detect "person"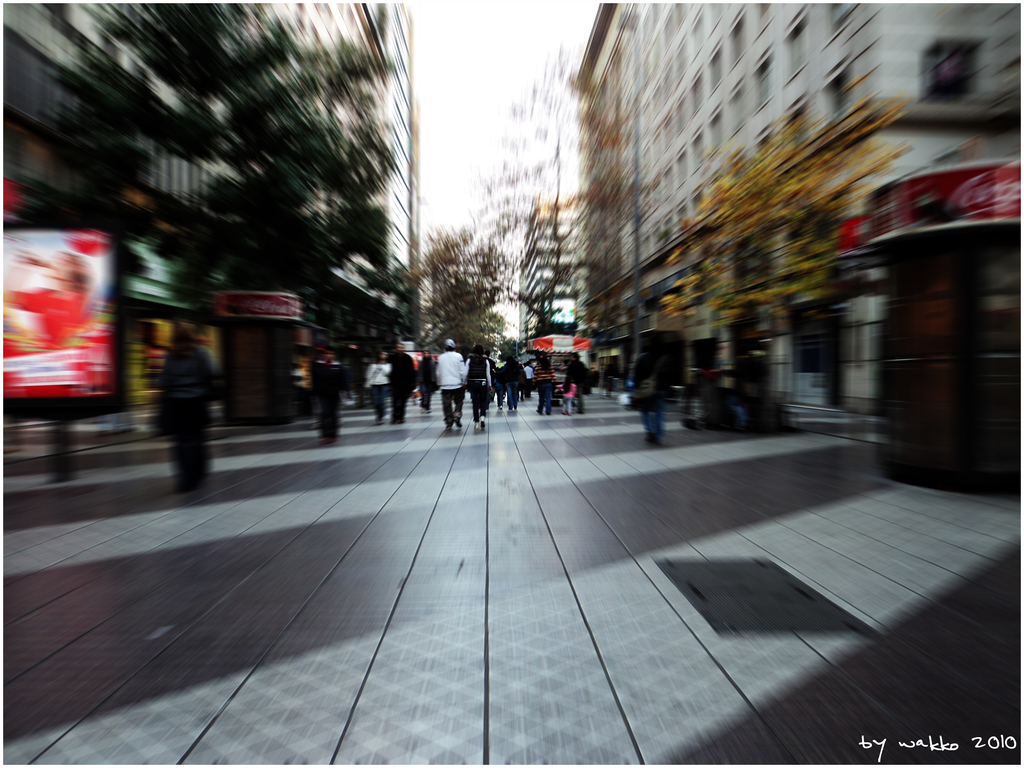
{"x1": 563, "y1": 376, "x2": 576, "y2": 412}
